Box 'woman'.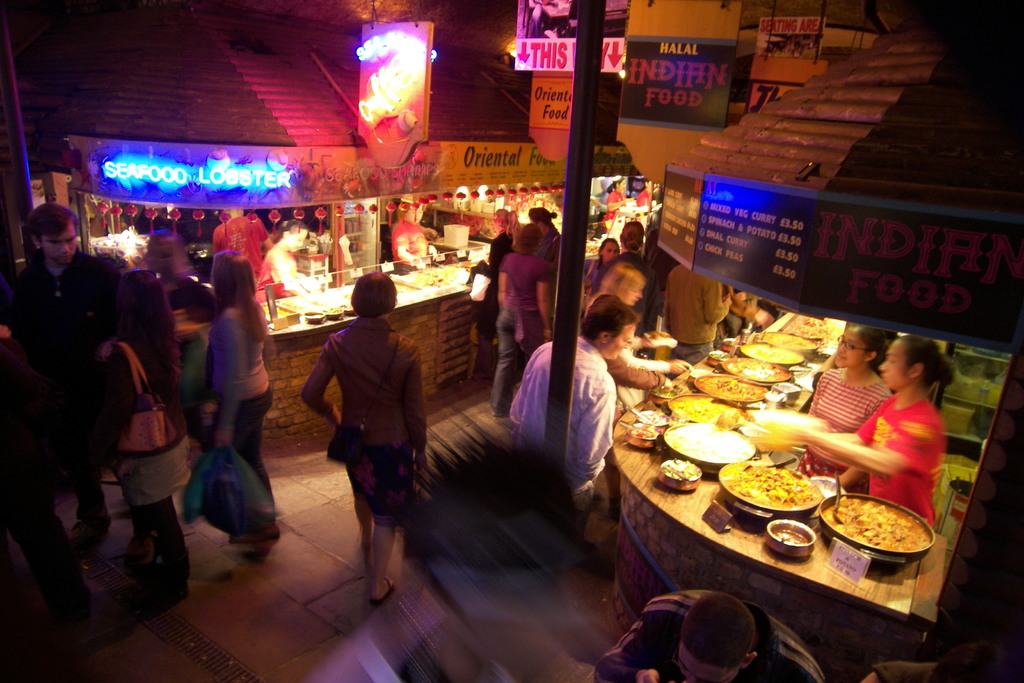
l=579, t=258, r=672, b=407.
